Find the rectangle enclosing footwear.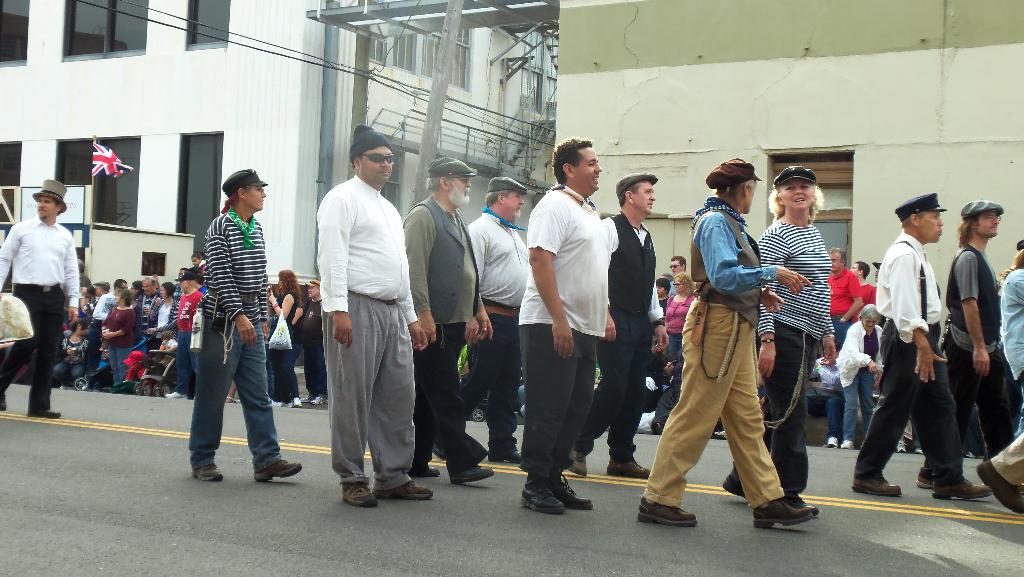
[755, 482, 819, 532].
